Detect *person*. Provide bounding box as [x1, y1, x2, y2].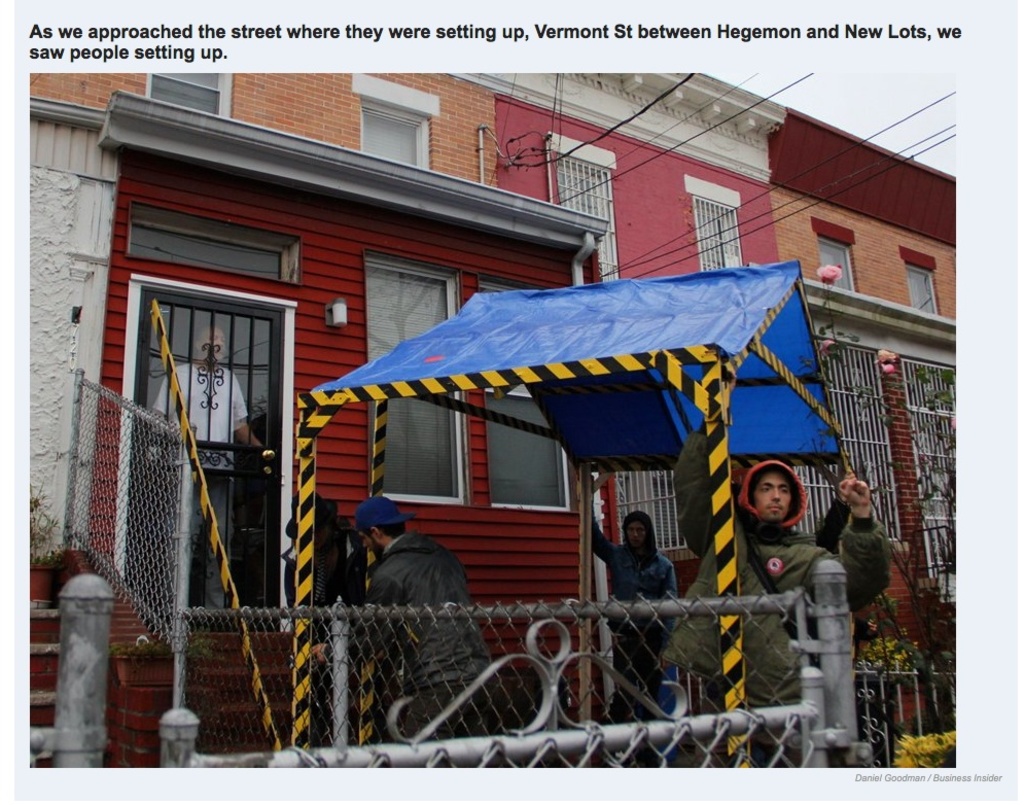
[314, 490, 493, 739].
